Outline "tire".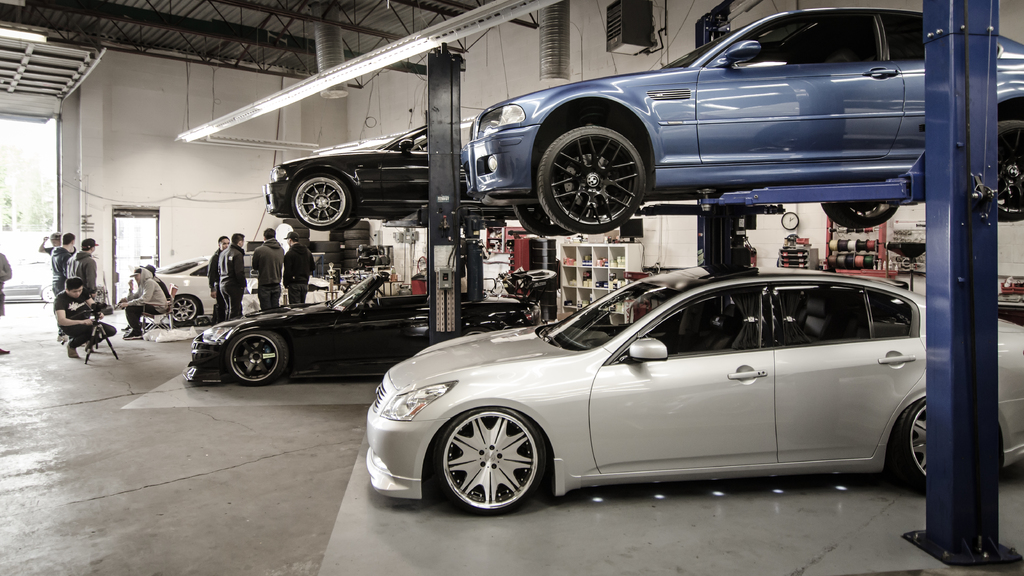
Outline: left=225, top=332, right=287, bottom=386.
